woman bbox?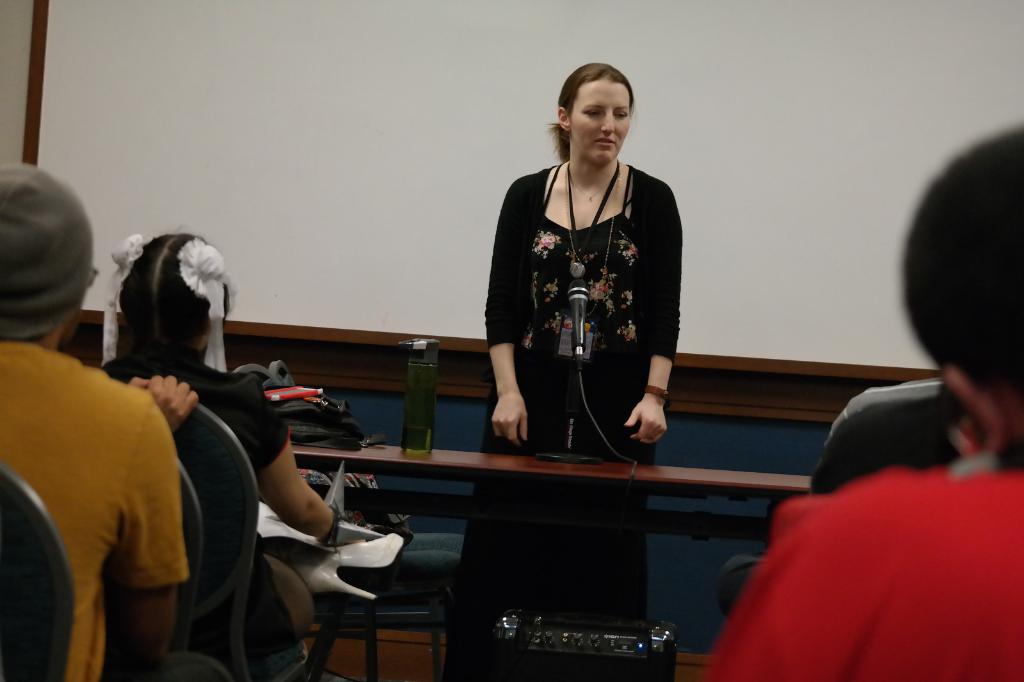
<region>458, 61, 684, 620</region>
